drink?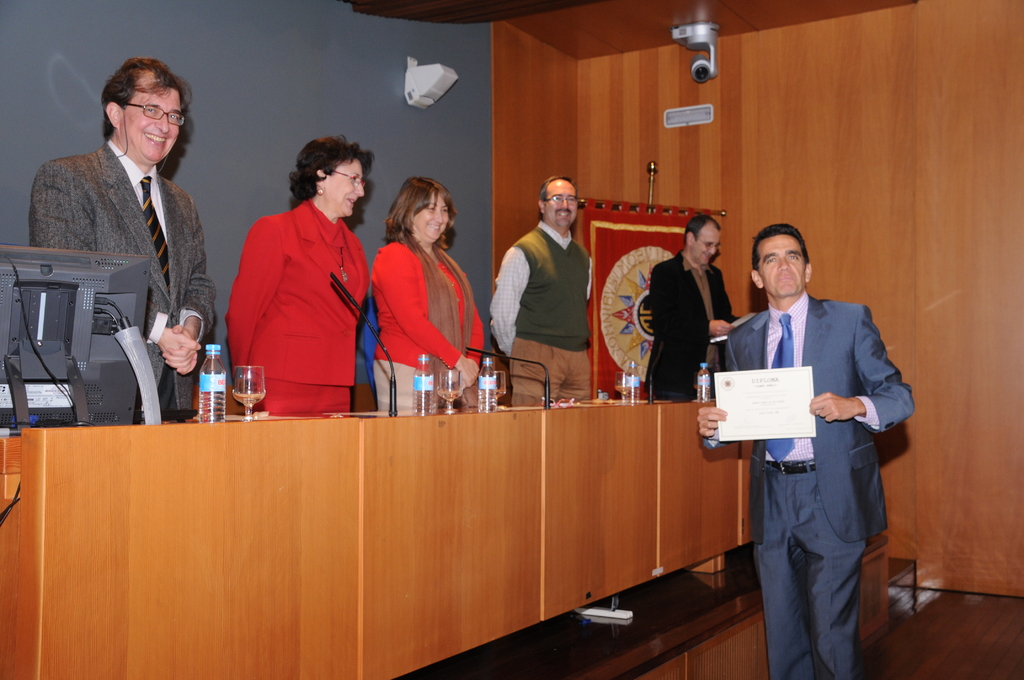
crop(438, 392, 460, 408)
